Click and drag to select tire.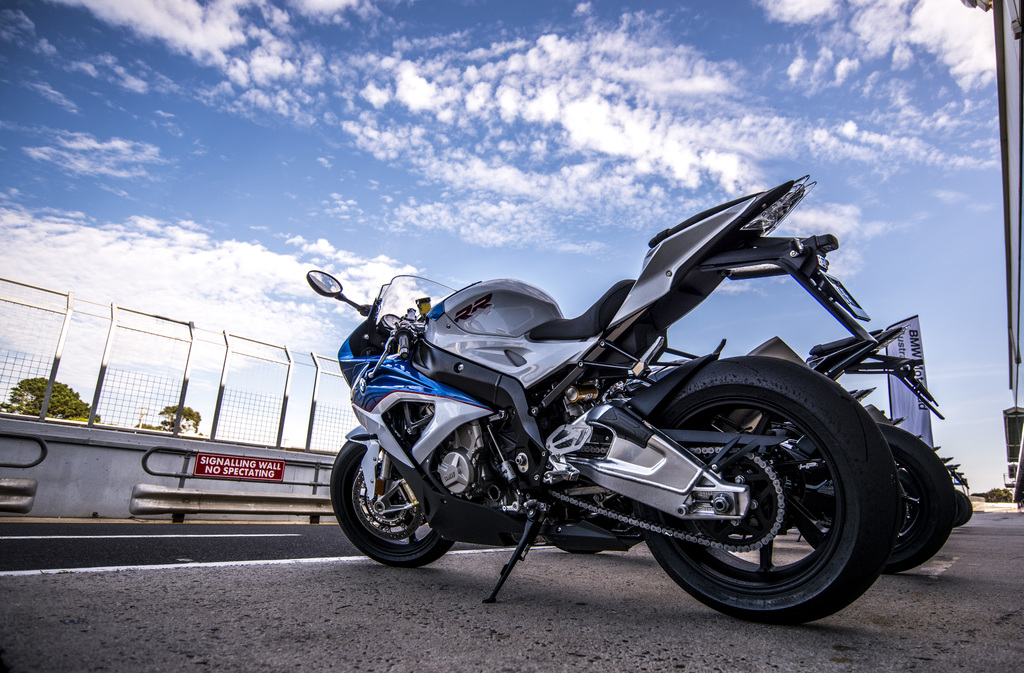
Selection: 634 366 907 619.
